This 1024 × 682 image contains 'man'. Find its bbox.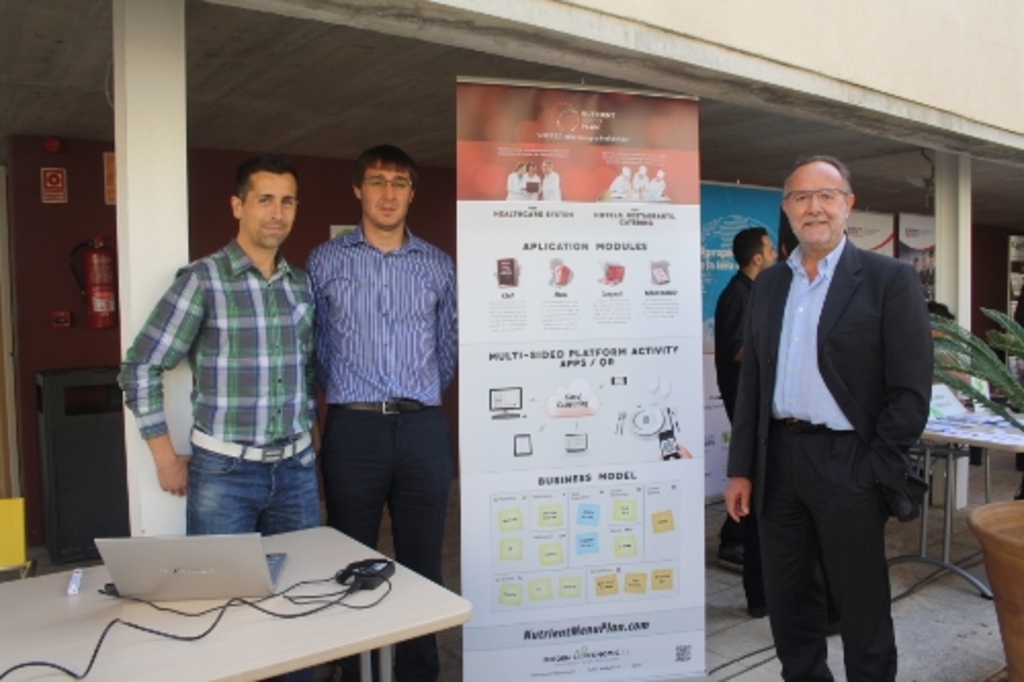
box(123, 158, 330, 680).
